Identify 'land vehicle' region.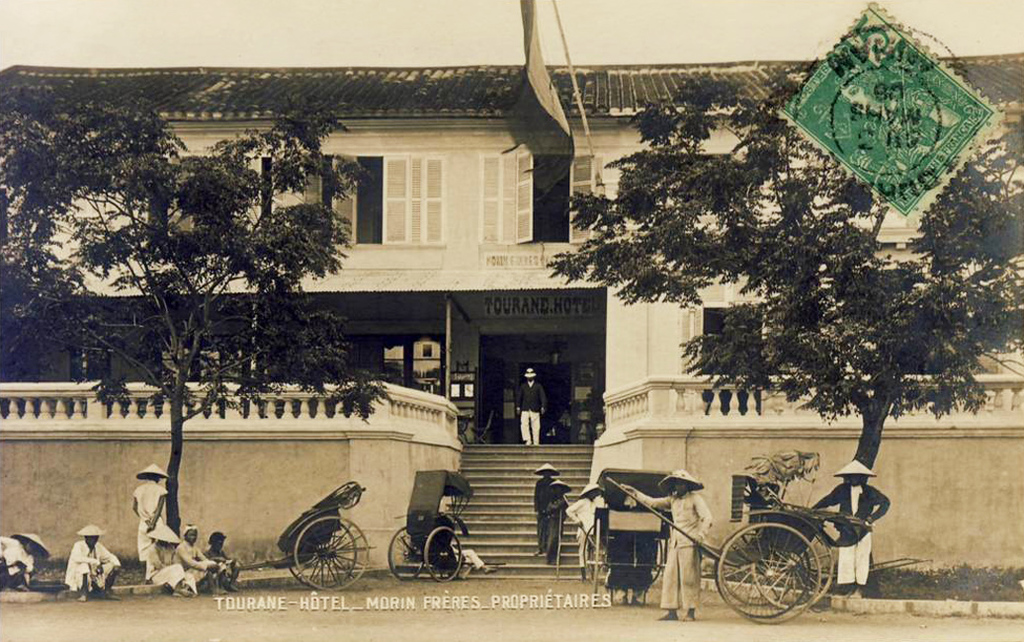
Region: {"x1": 573, "y1": 464, "x2": 697, "y2": 600}.
